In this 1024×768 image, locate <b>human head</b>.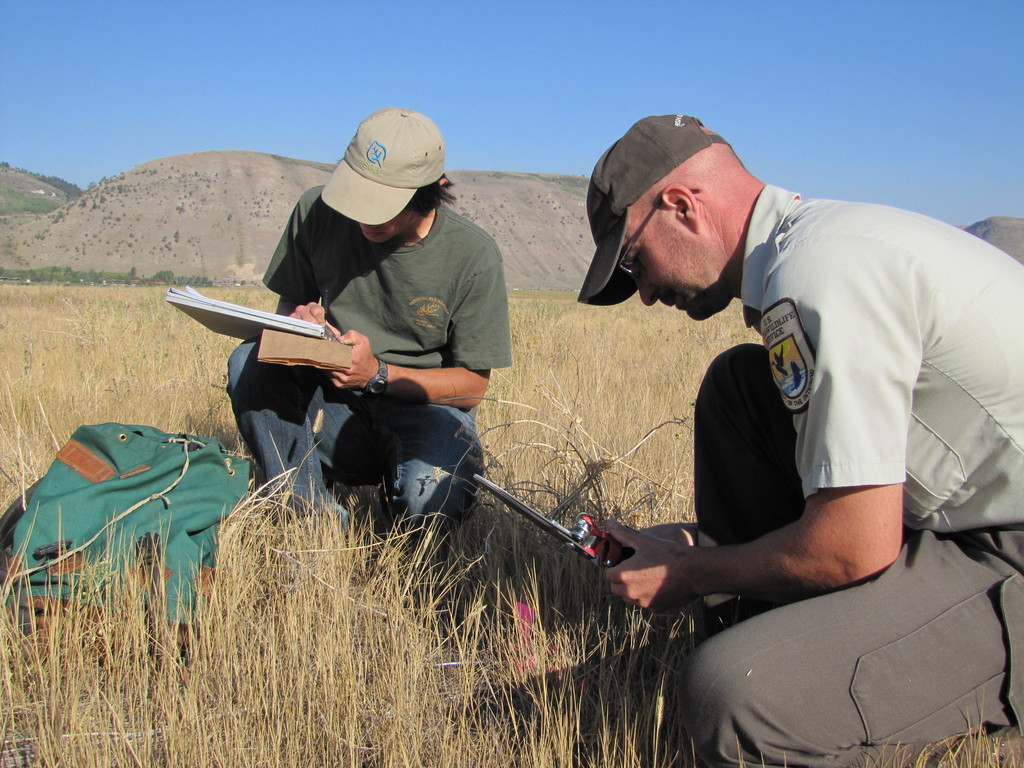
Bounding box: 335 102 446 243.
